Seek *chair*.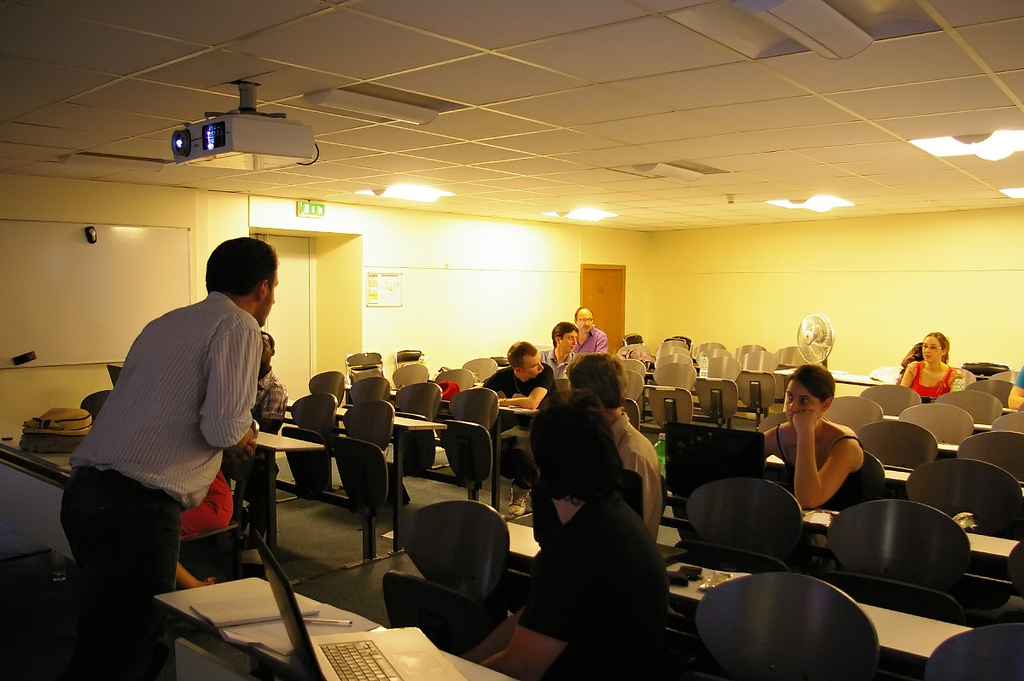
x1=987 y1=547 x2=1023 y2=628.
